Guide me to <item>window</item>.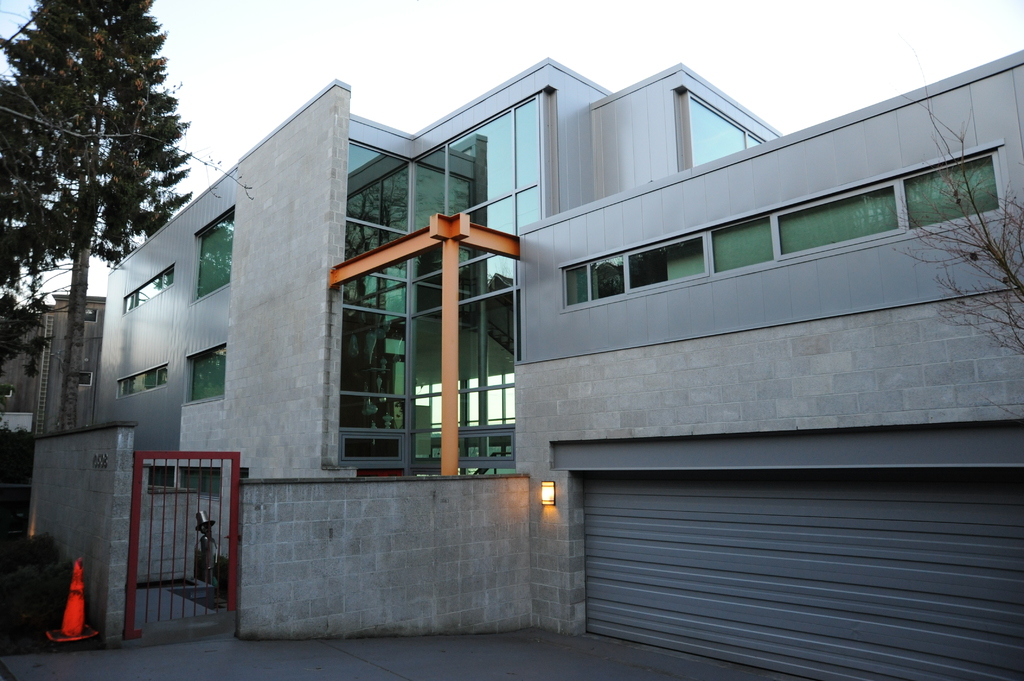
Guidance: bbox(561, 232, 708, 302).
